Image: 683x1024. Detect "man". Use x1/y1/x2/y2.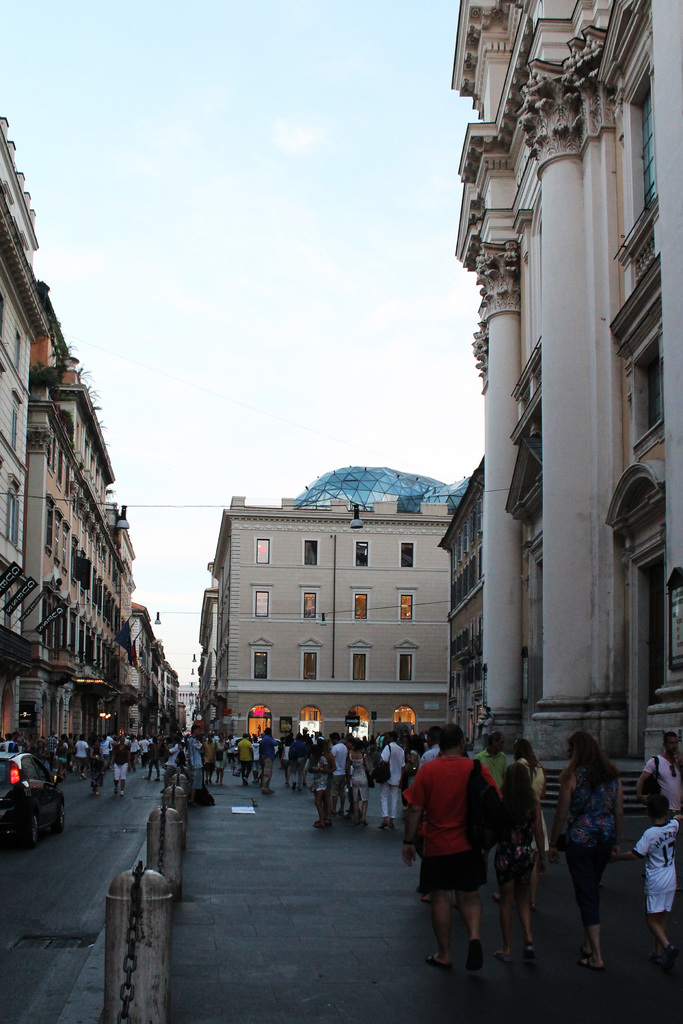
261/730/276/794.
